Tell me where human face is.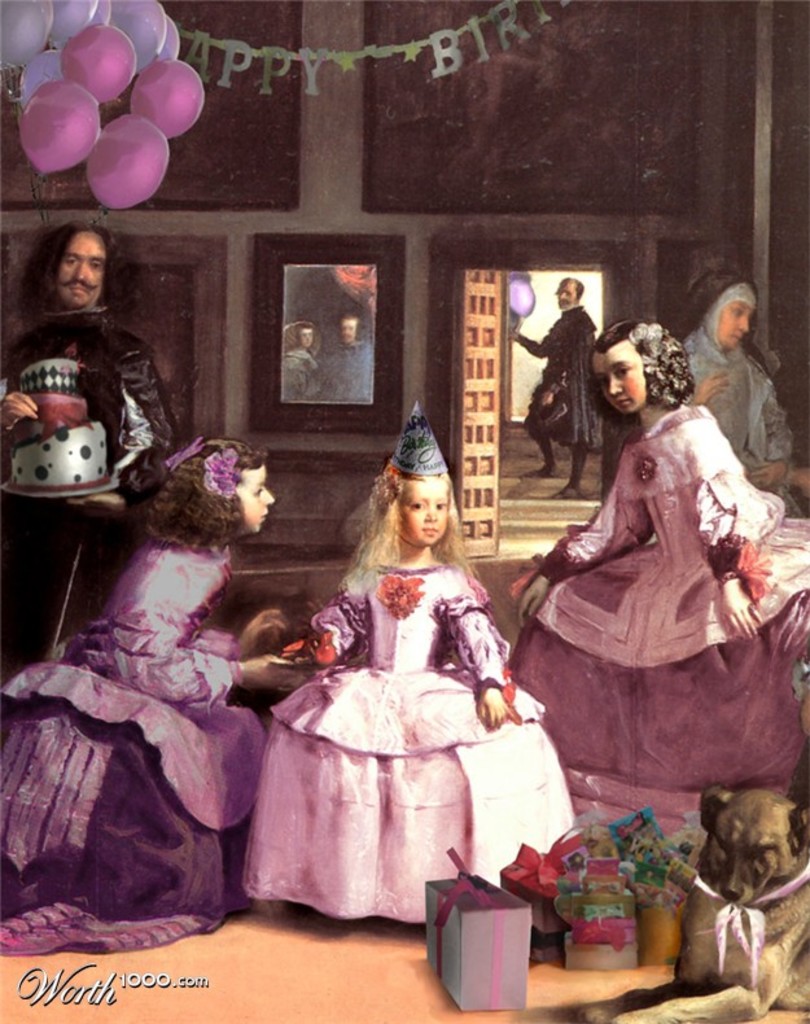
human face is at box=[231, 456, 275, 535].
